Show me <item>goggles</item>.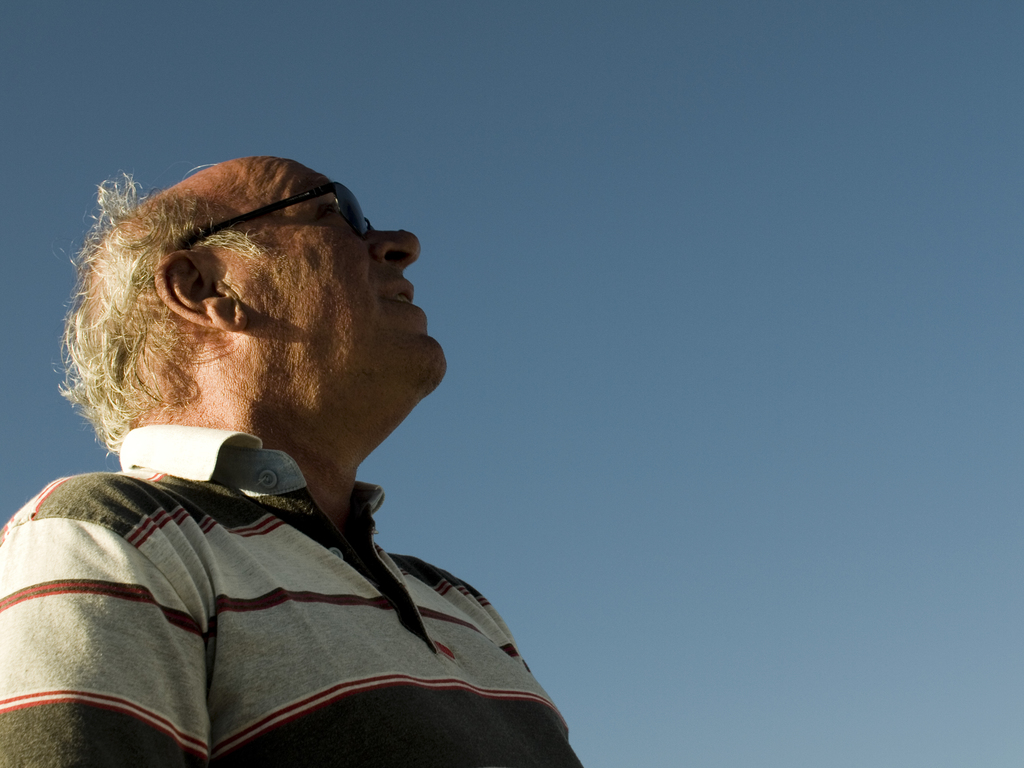
<item>goggles</item> is here: [x1=179, y1=179, x2=375, y2=254].
